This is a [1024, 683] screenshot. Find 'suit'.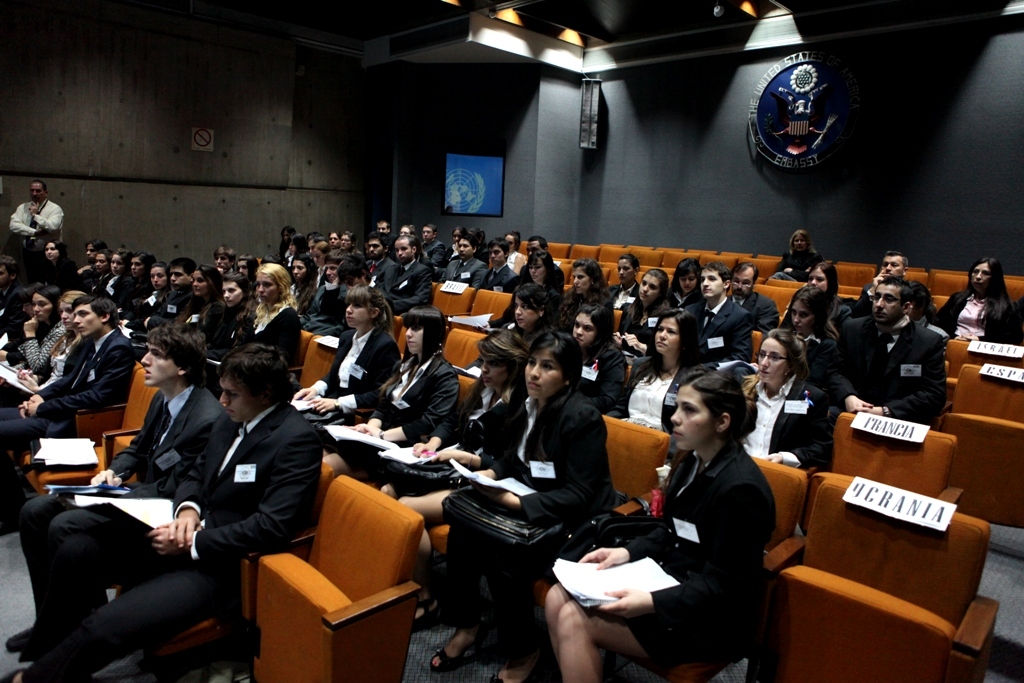
Bounding box: x1=734 y1=292 x2=774 y2=338.
